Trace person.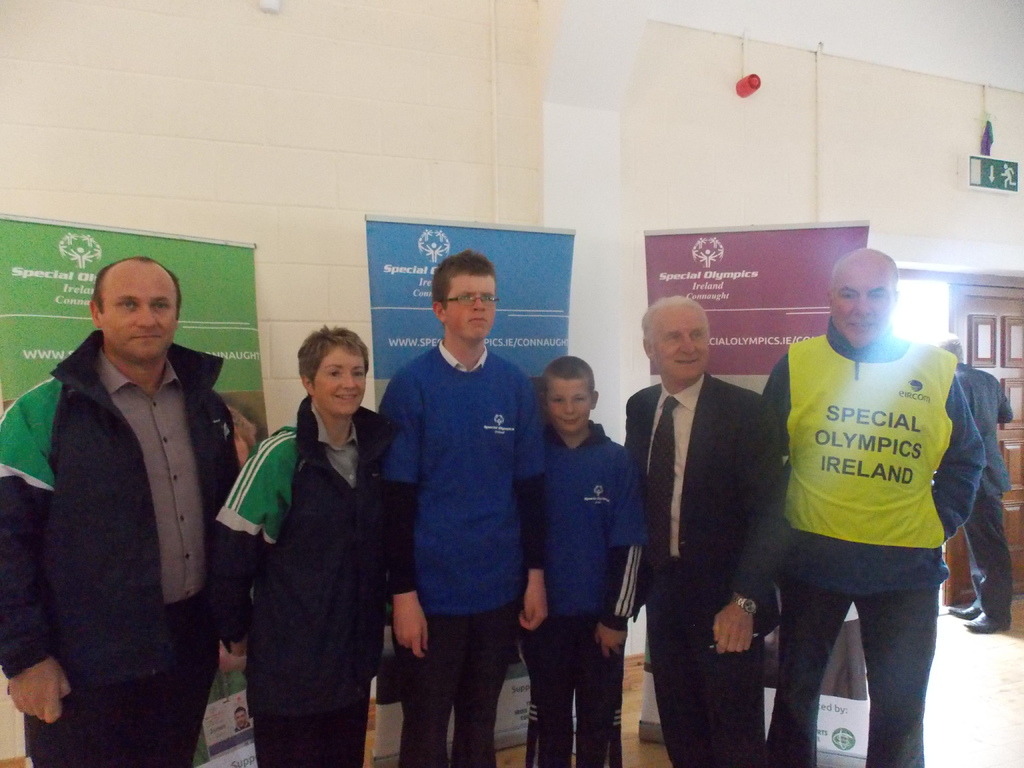
Traced to 615 291 794 767.
